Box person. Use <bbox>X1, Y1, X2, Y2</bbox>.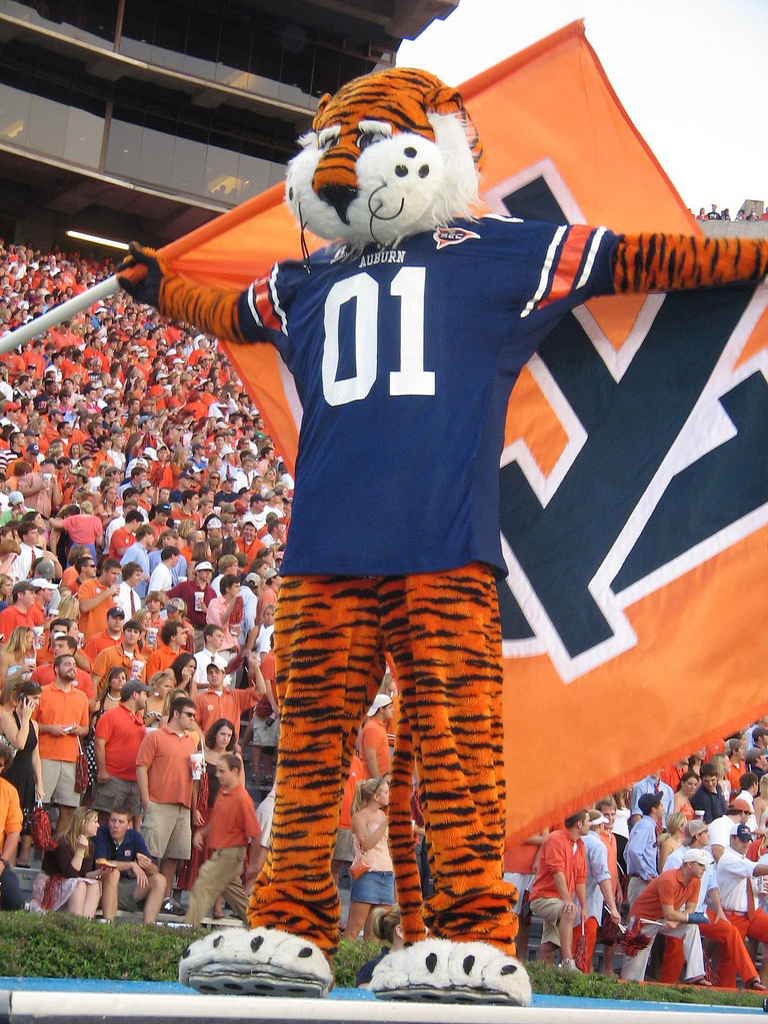
<bbox>43, 501, 105, 565</bbox>.
